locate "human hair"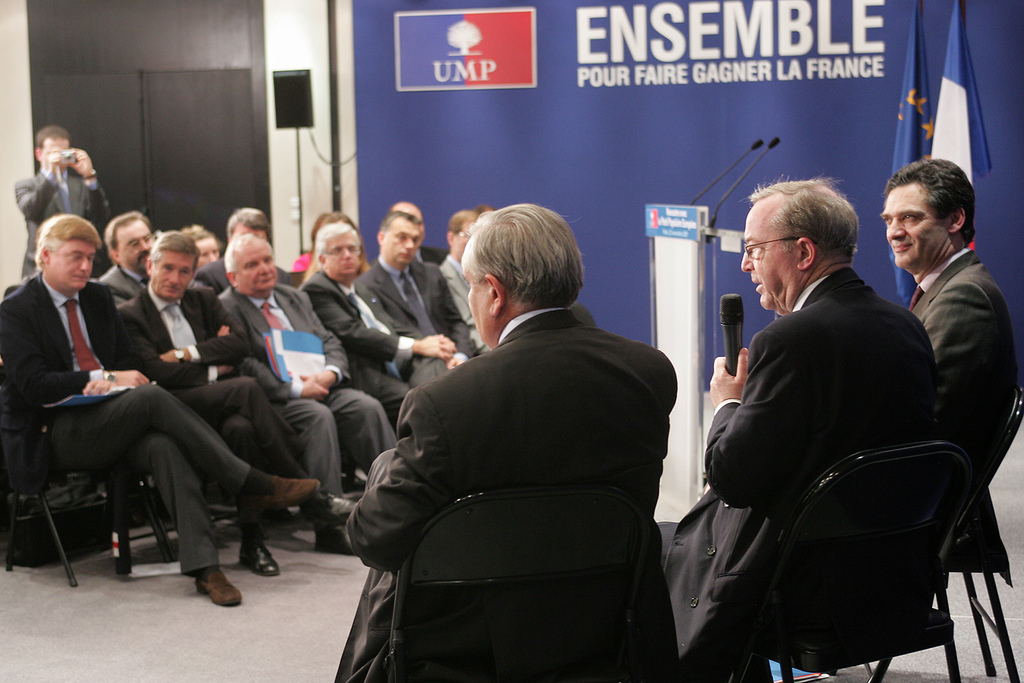
<region>225, 231, 273, 284</region>
